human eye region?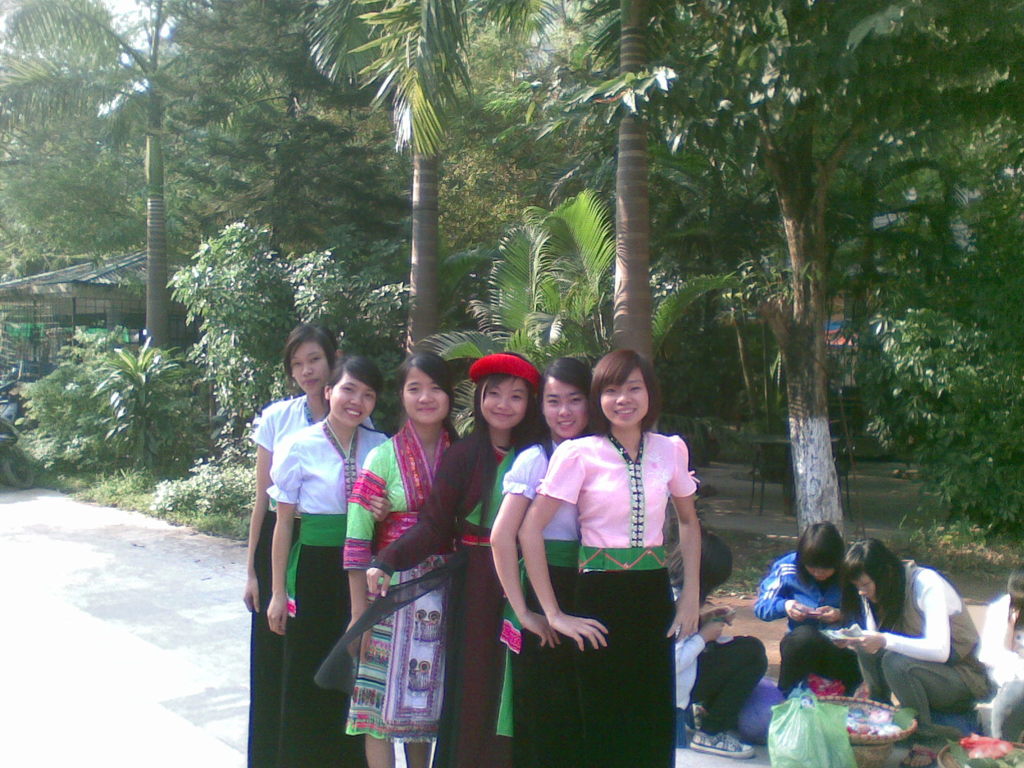
bbox=(546, 394, 559, 403)
